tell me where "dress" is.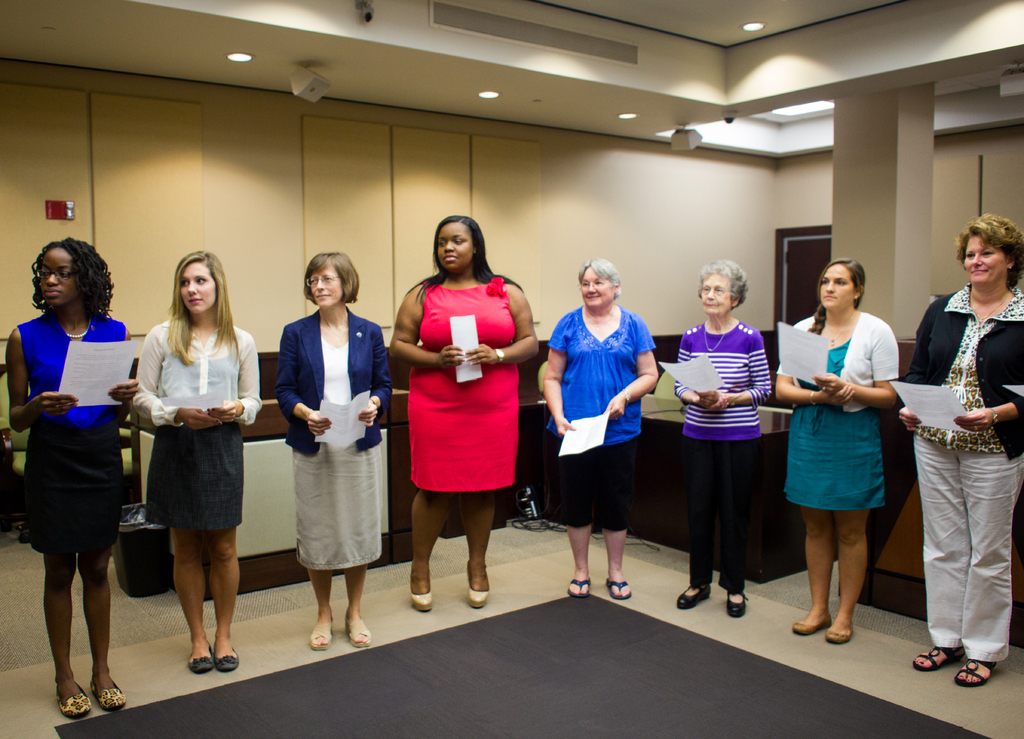
"dress" is at box(279, 312, 390, 573).
